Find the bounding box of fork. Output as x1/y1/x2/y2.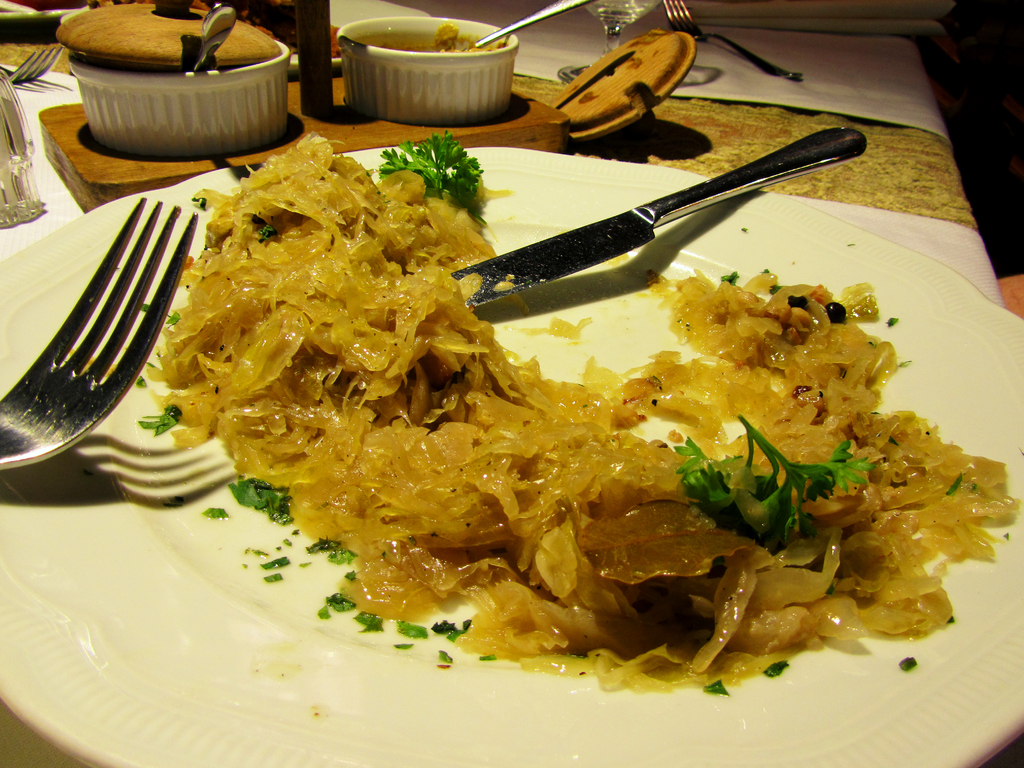
3/187/200/469.
